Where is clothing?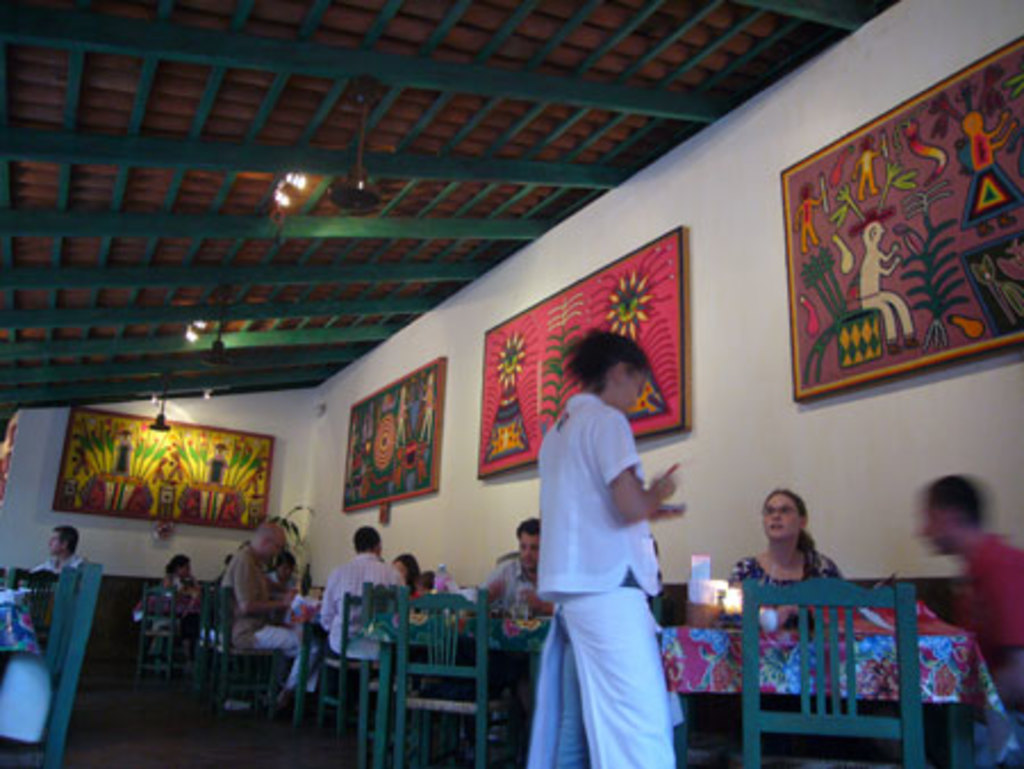
box=[951, 537, 1022, 667].
